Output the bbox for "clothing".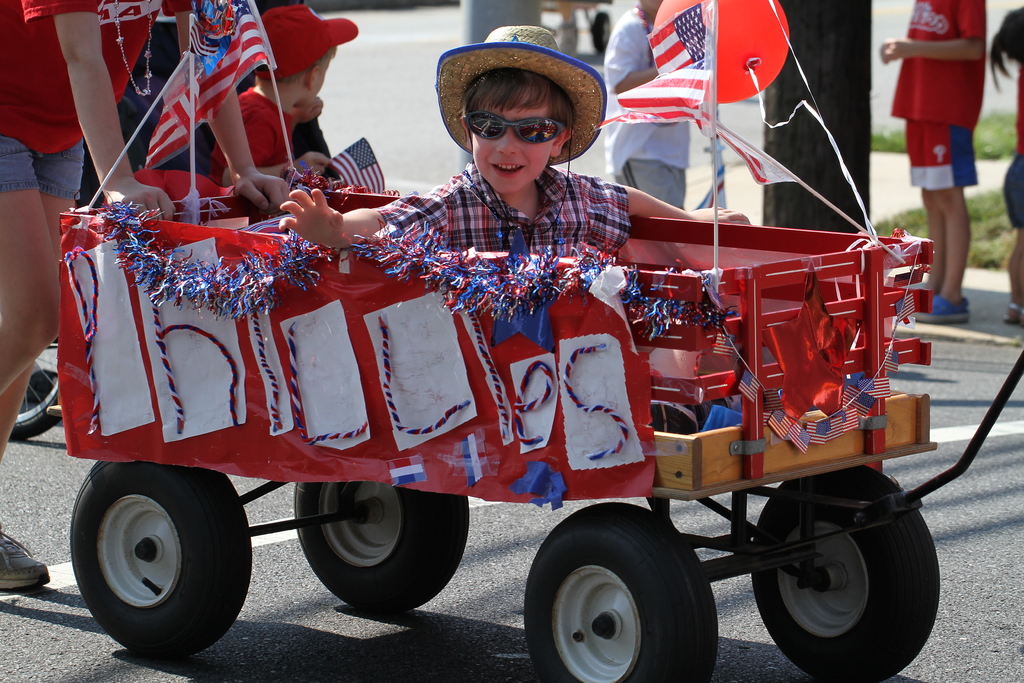
{"left": 0, "top": 0, "right": 191, "bottom": 151}.
